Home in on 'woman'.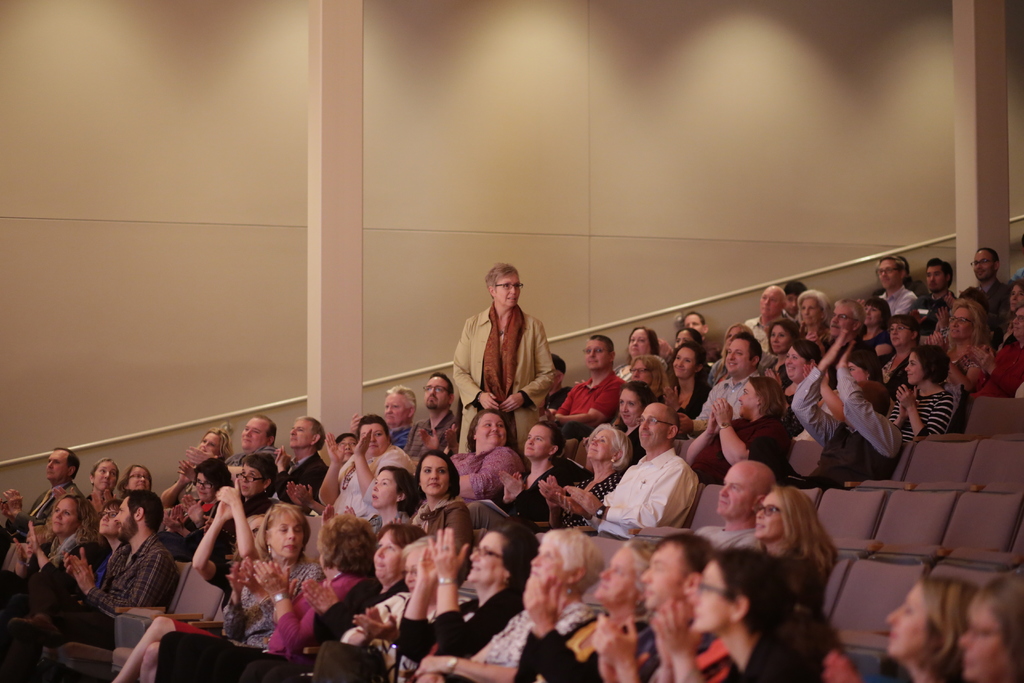
Homed in at pyautogui.locateOnScreen(998, 298, 1023, 352).
